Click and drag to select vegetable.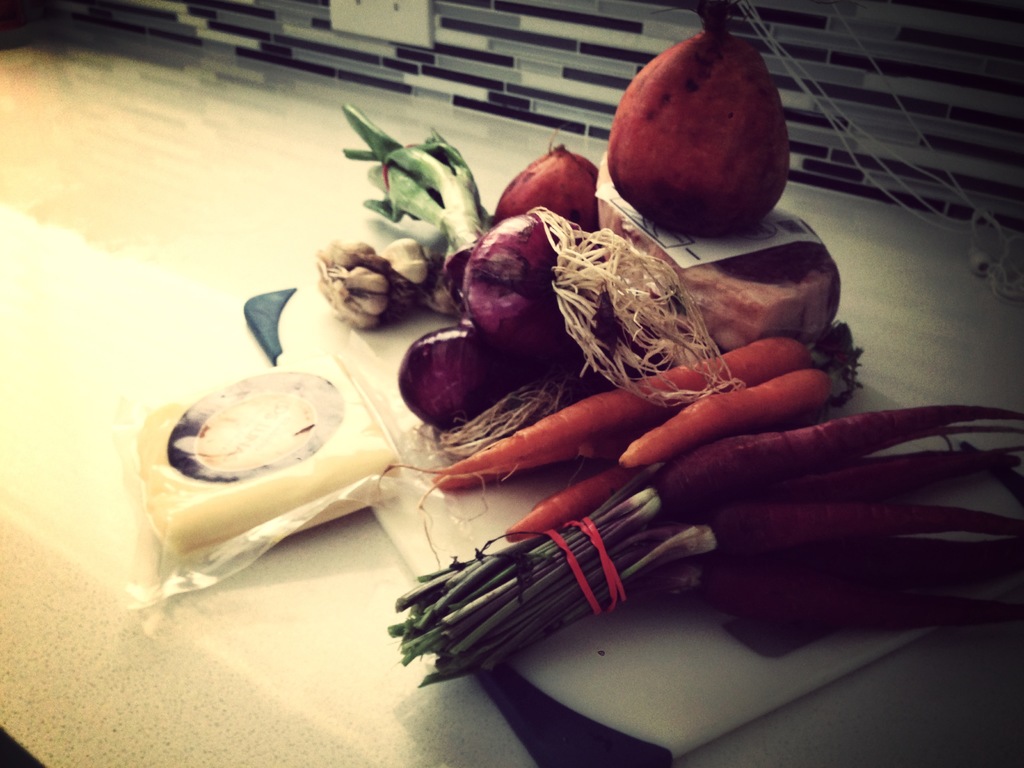
Selection: region(616, 371, 856, 471).
